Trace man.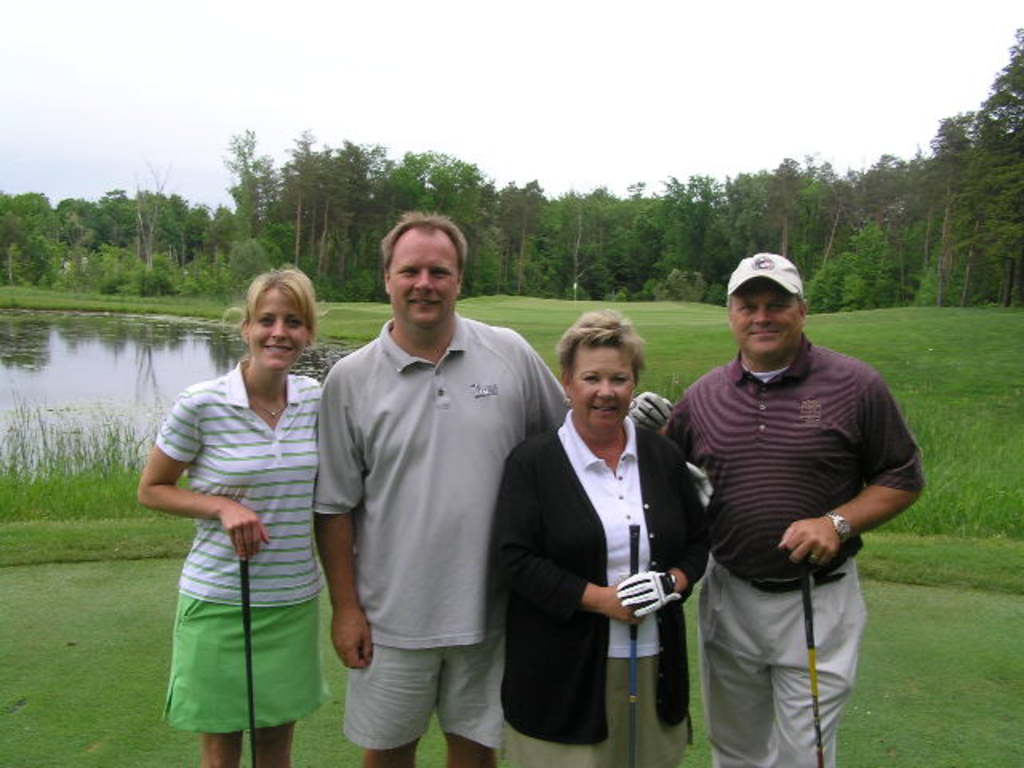
Traced to Rect(314, 206, 669, 766).
